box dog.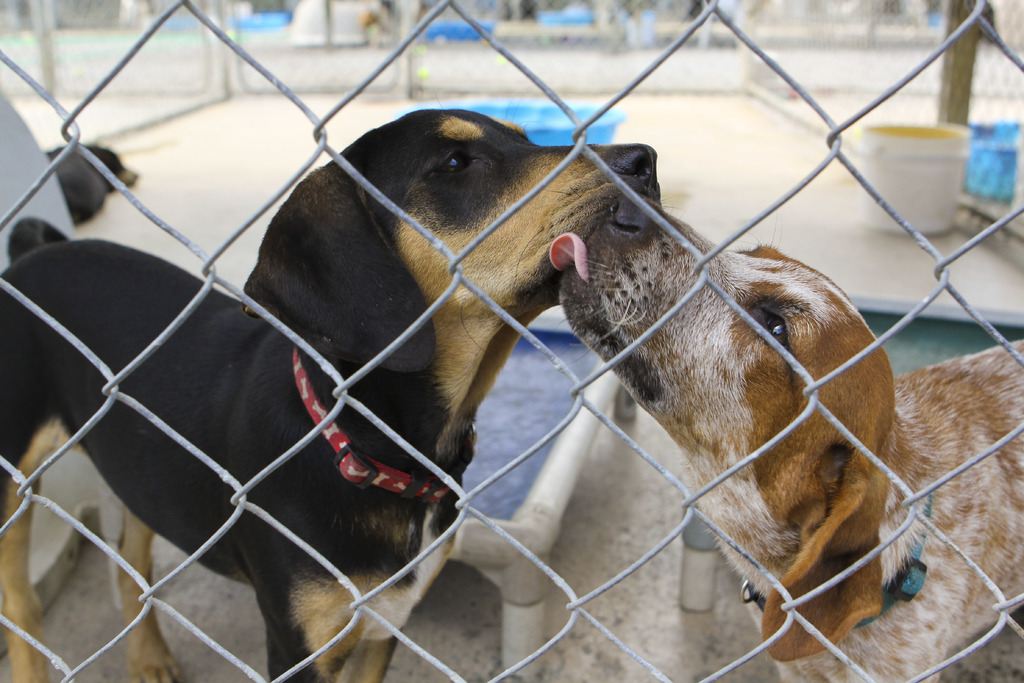
<box>47,147,139,194</box>.
